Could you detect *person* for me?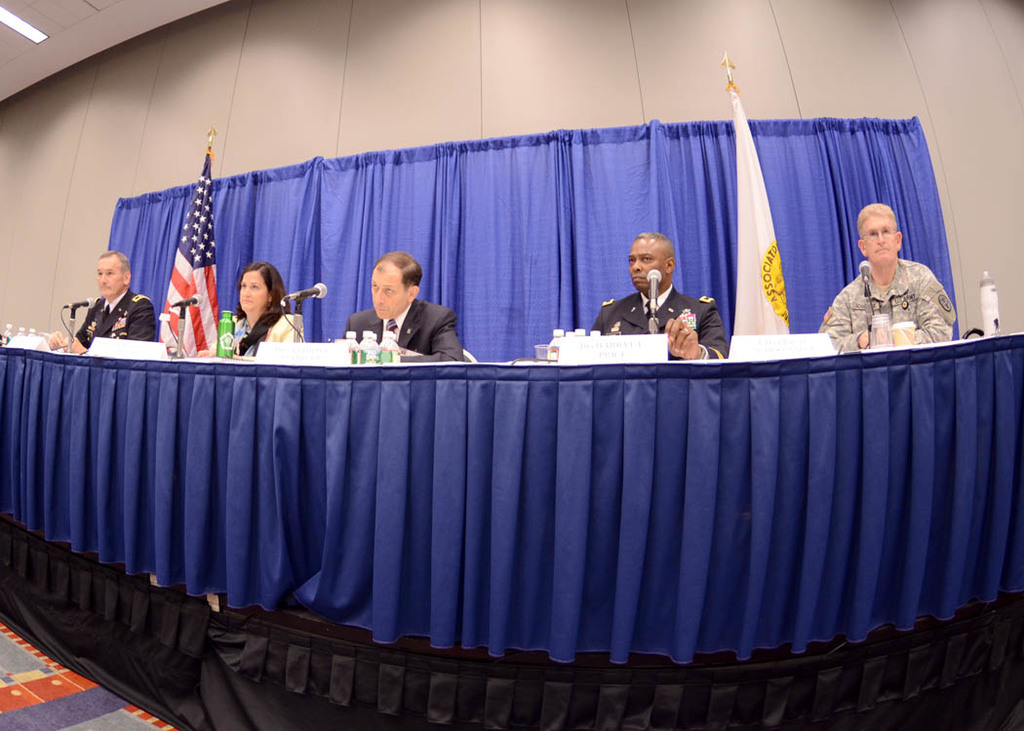
Detection result: <region>234, 259, 303, 356</region>.
